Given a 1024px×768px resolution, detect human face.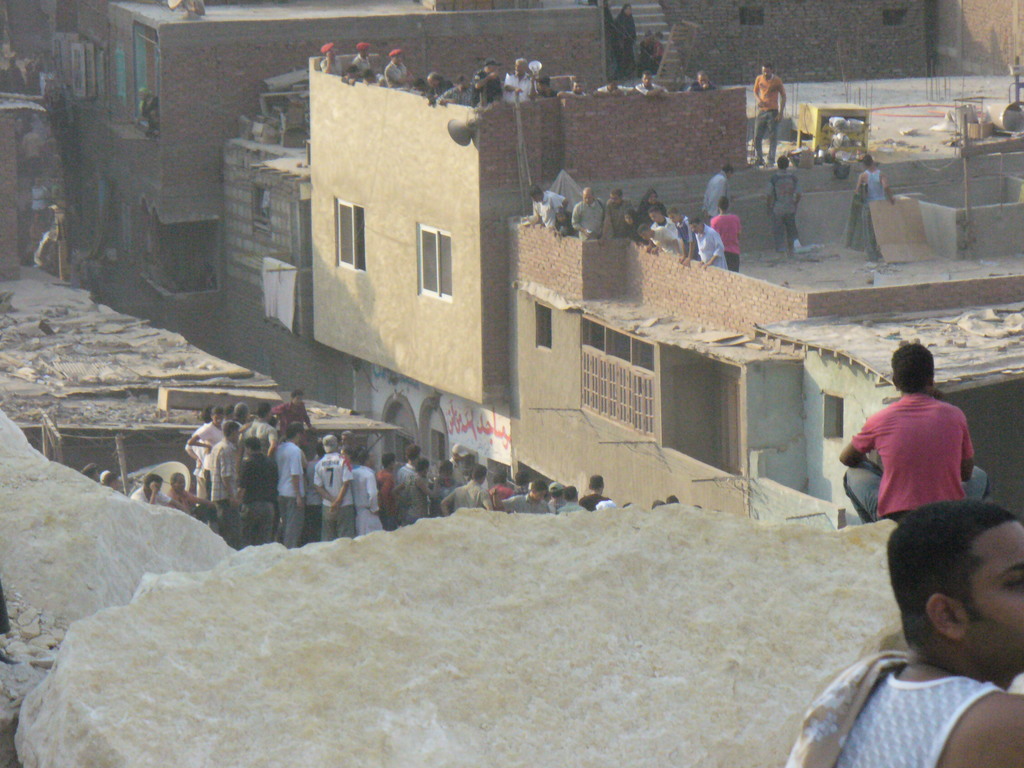
detection(689, 223, 701, 234).
